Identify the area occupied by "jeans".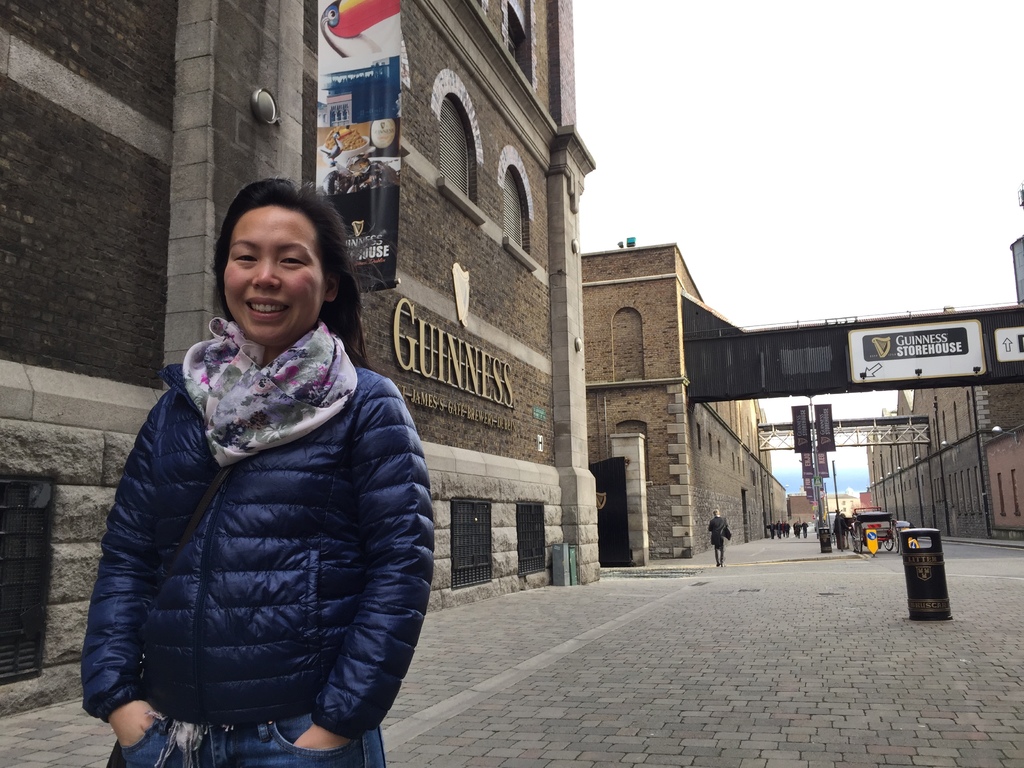
Area: (x1=785, y1=533, x2=790, y2=540).
